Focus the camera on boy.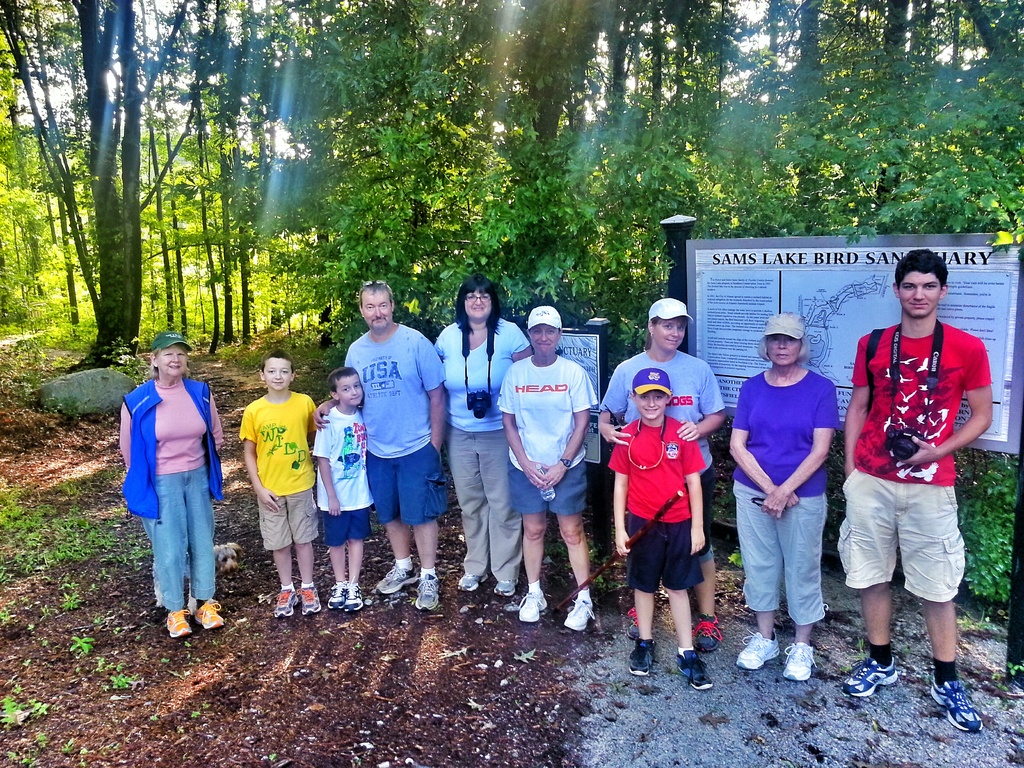
Focus region: bbox=[225, 350, 333, 614].
